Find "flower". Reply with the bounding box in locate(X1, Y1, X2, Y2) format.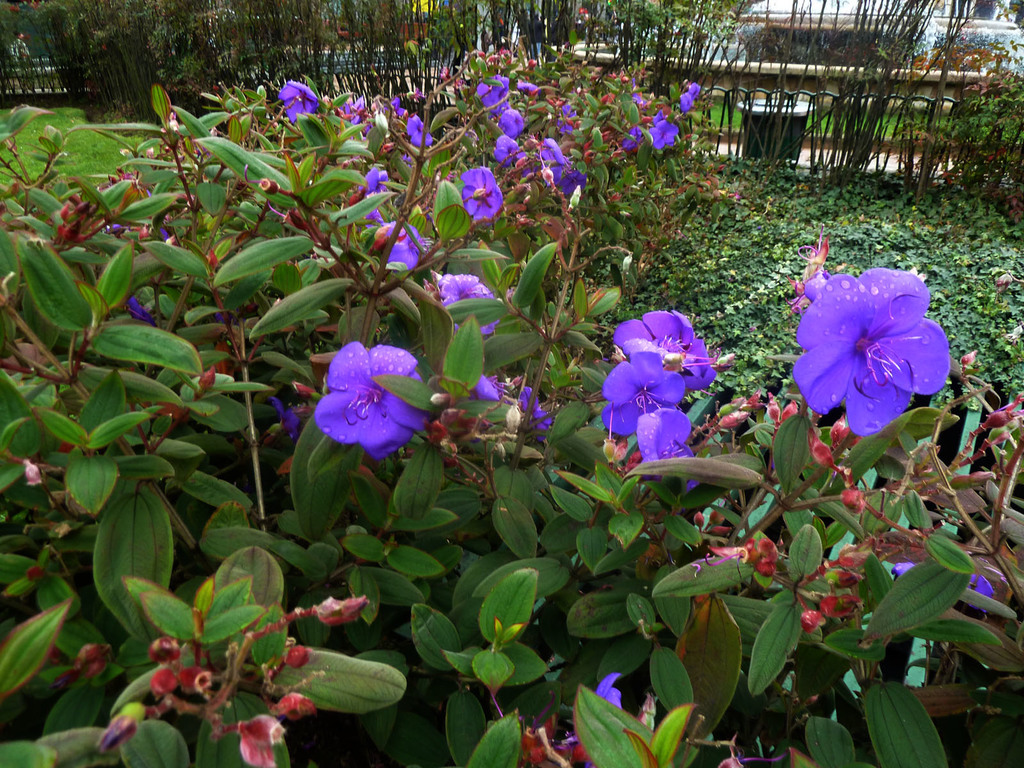
locate(499, 108, 525, 135).
